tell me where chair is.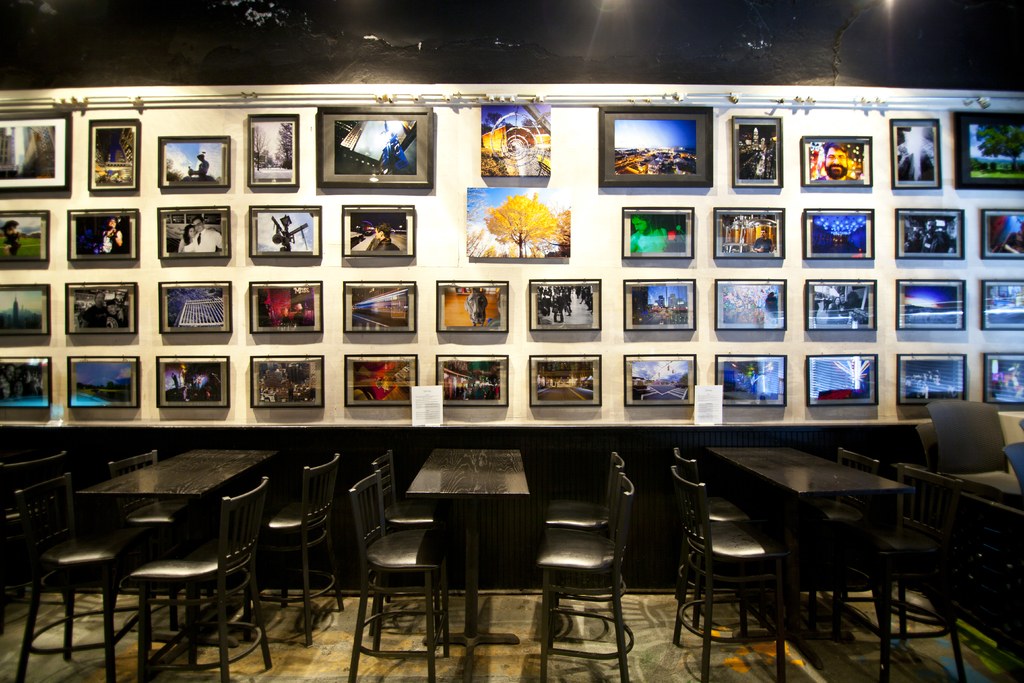
chair is at [673,443,763,646].
